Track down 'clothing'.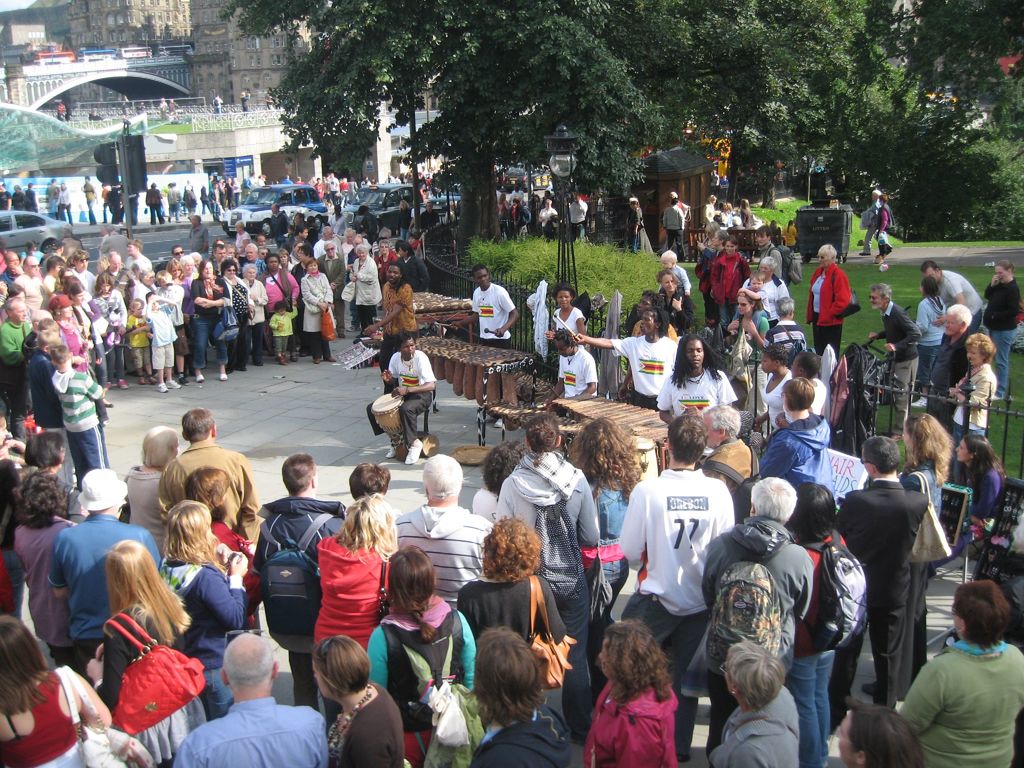
Tracked to <region>266, 206, 289, 246</region>.
